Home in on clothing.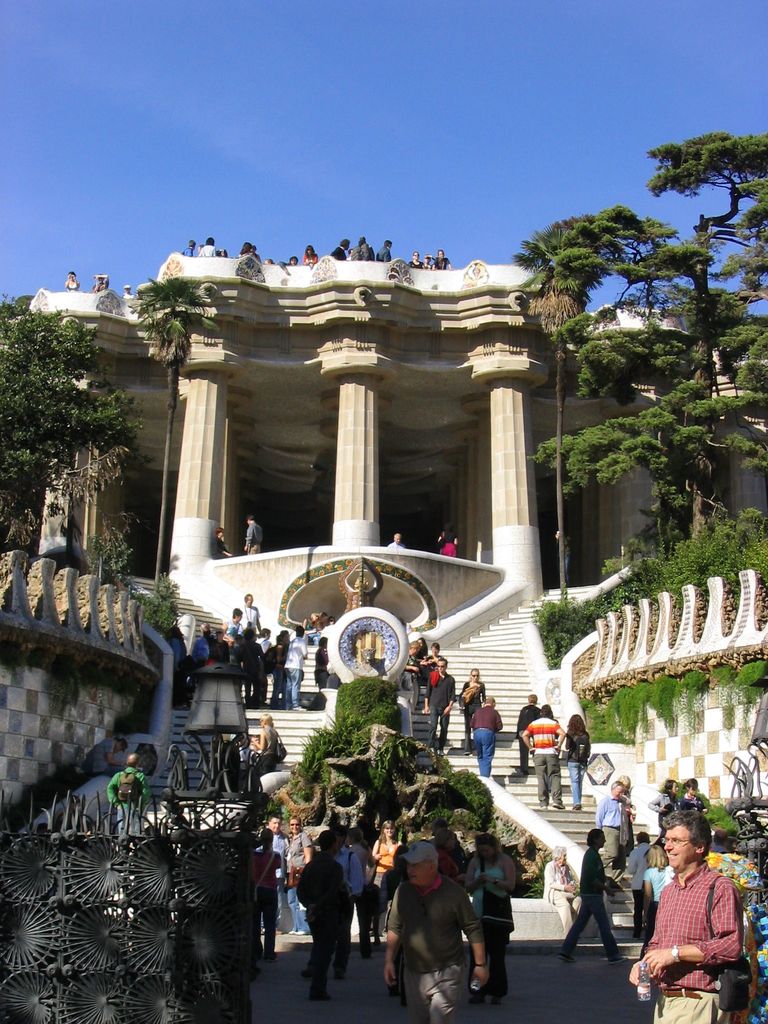
Homed in at 623,842,650,919.
